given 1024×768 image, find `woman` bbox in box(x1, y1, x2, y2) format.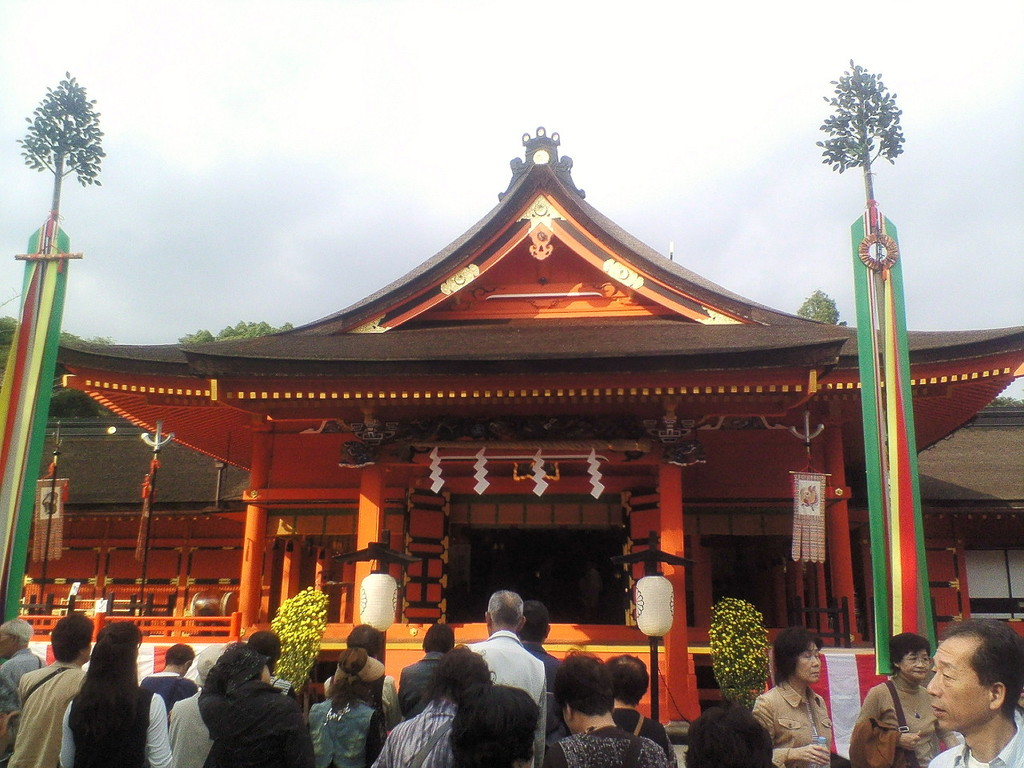
box(53, 618, 168, 767).
